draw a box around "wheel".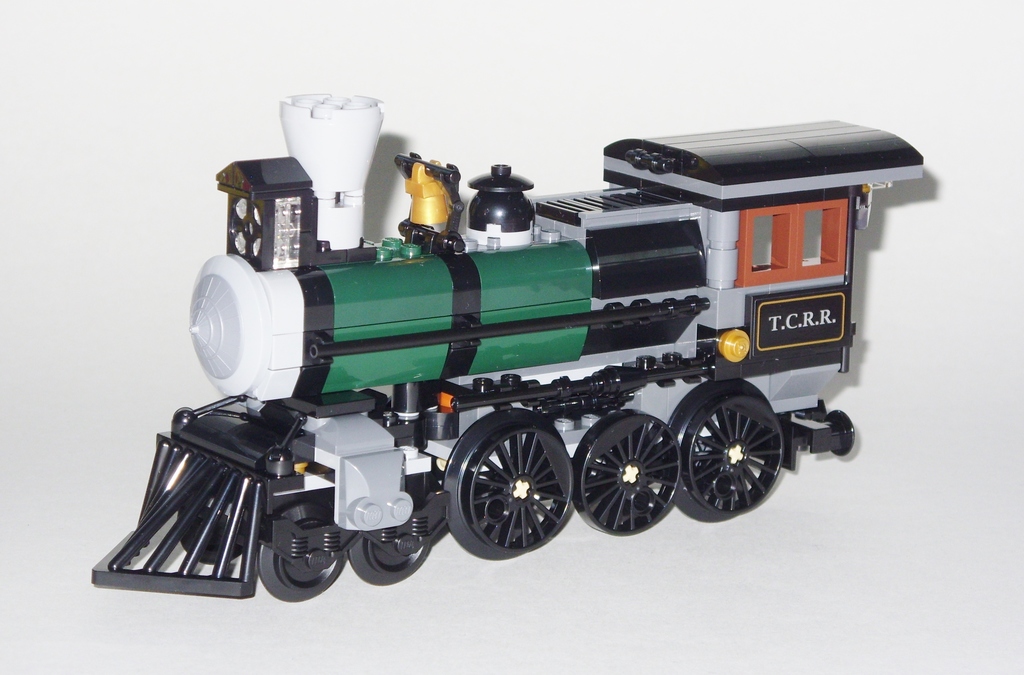
<bbox>168, 473, 241, 569</bbox>.
